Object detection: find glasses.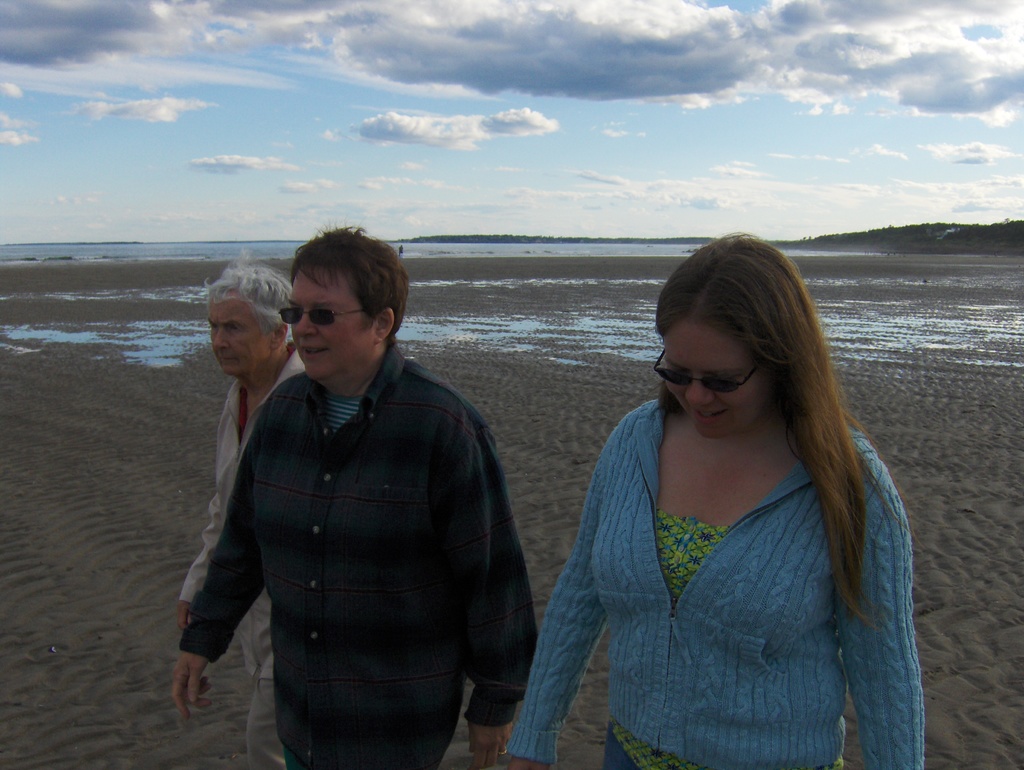
x1=654 y1=346 x2=756 y2=393.
